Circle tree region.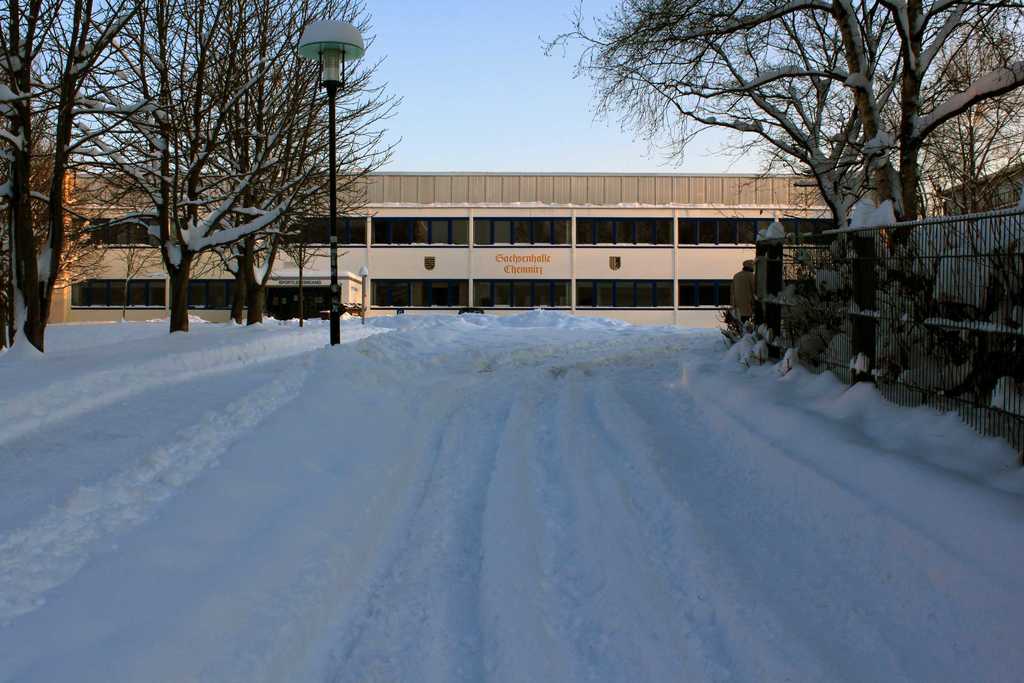
Region: [283, 227, 323, 321].
